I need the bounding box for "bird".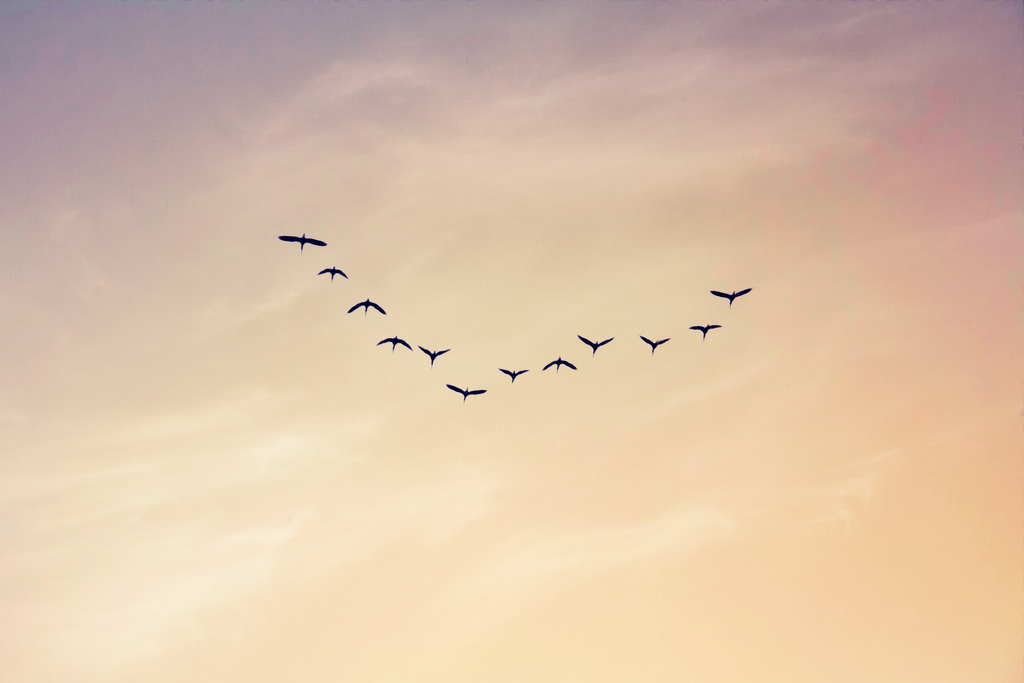
Here it is: [344,297,383,318].
